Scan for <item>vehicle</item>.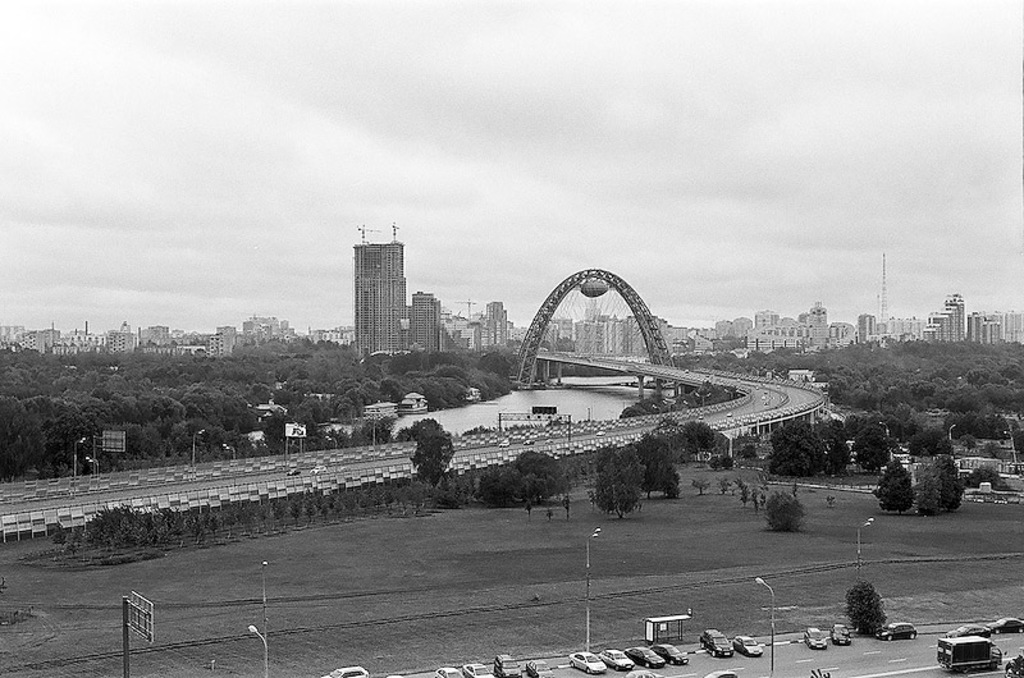
Scan result: rect(992, 613, 1023, 636).
